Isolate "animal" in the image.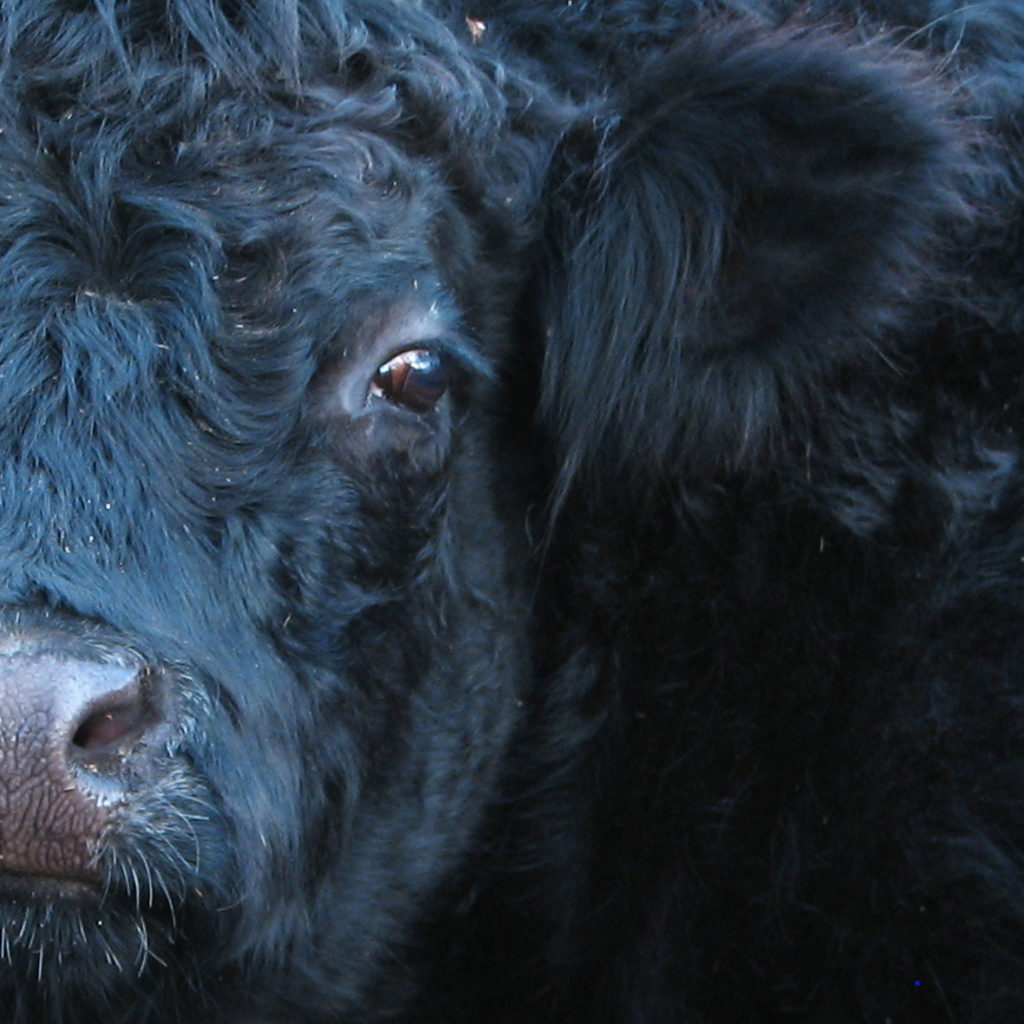
Isolated region: {"left": 0, "top": 0, "right": 1023, "bottom": 1023}.
